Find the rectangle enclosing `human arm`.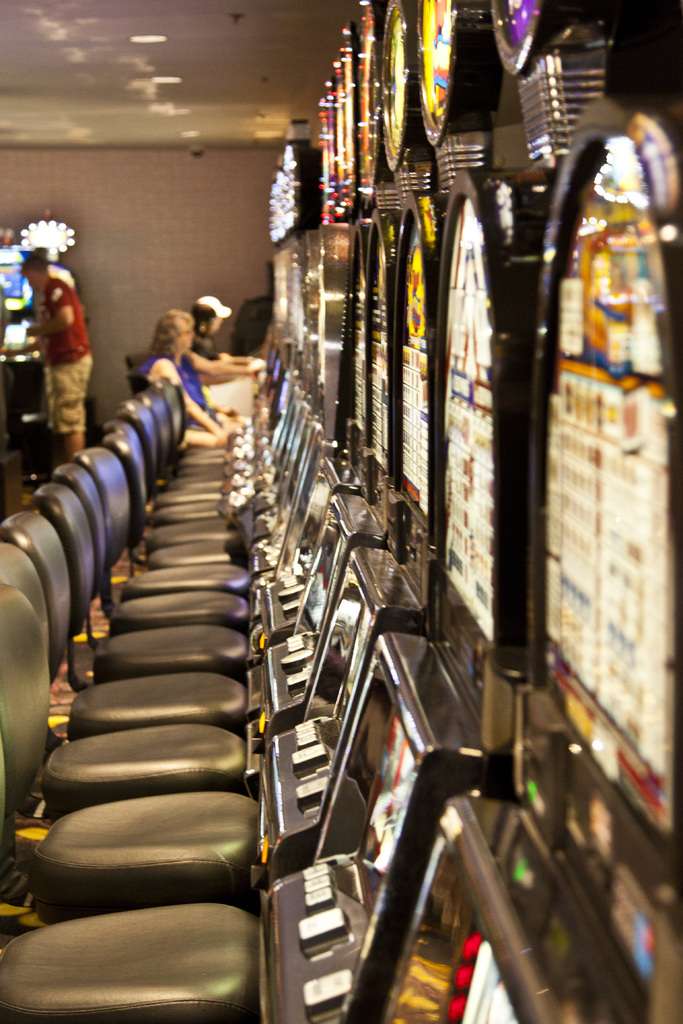
pyautogui.locateOnScreen(24, 277, 74, 340).
